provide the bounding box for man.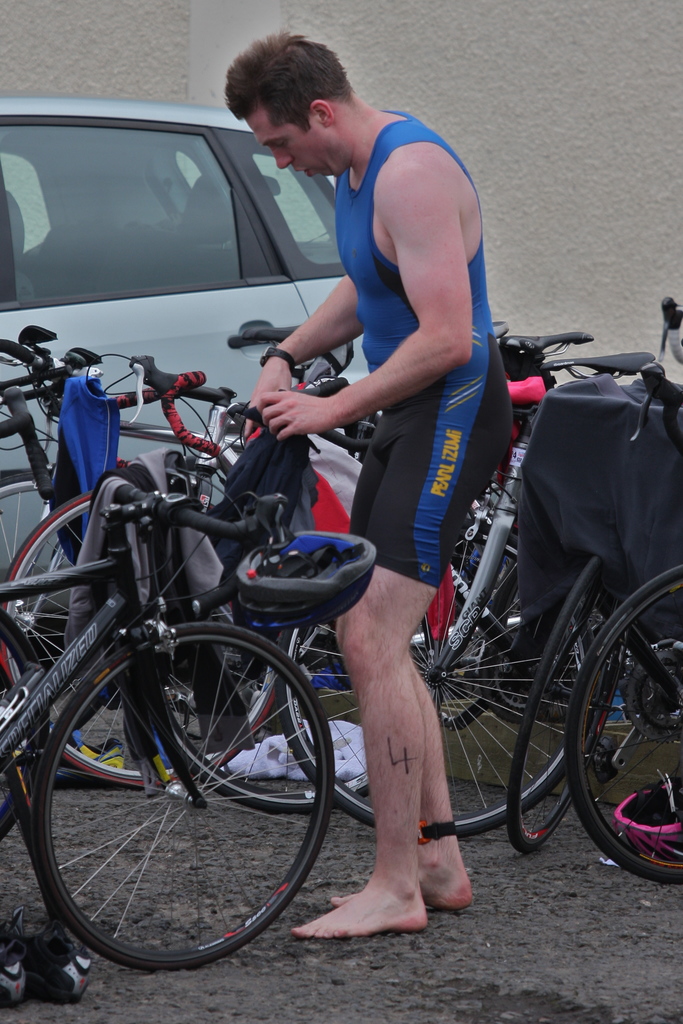
left=238, top=28, right=536, bottom=556.
